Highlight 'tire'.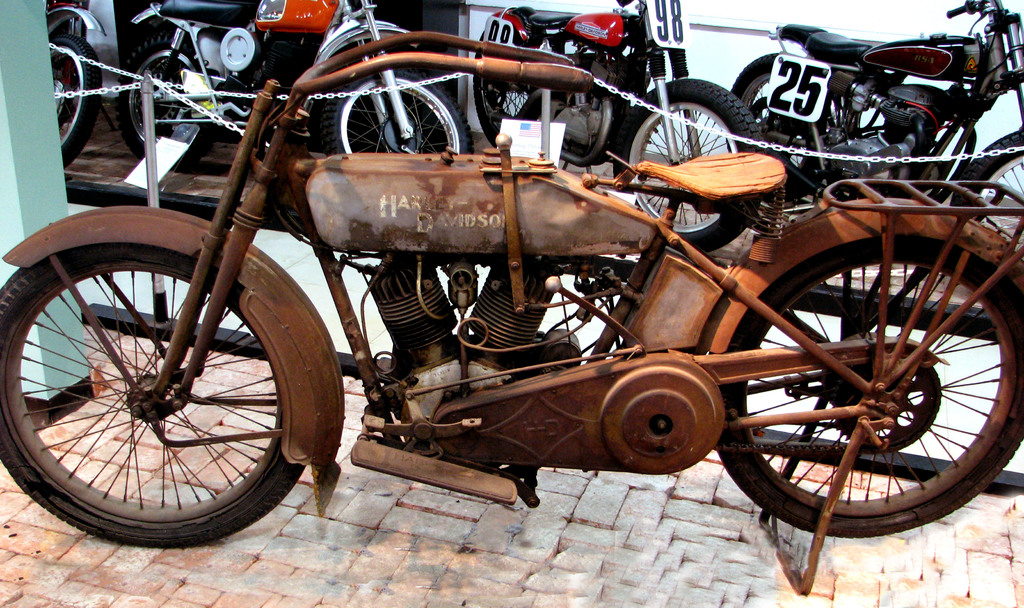
Highlighted region: BBox(124, 47, 197, 149).
